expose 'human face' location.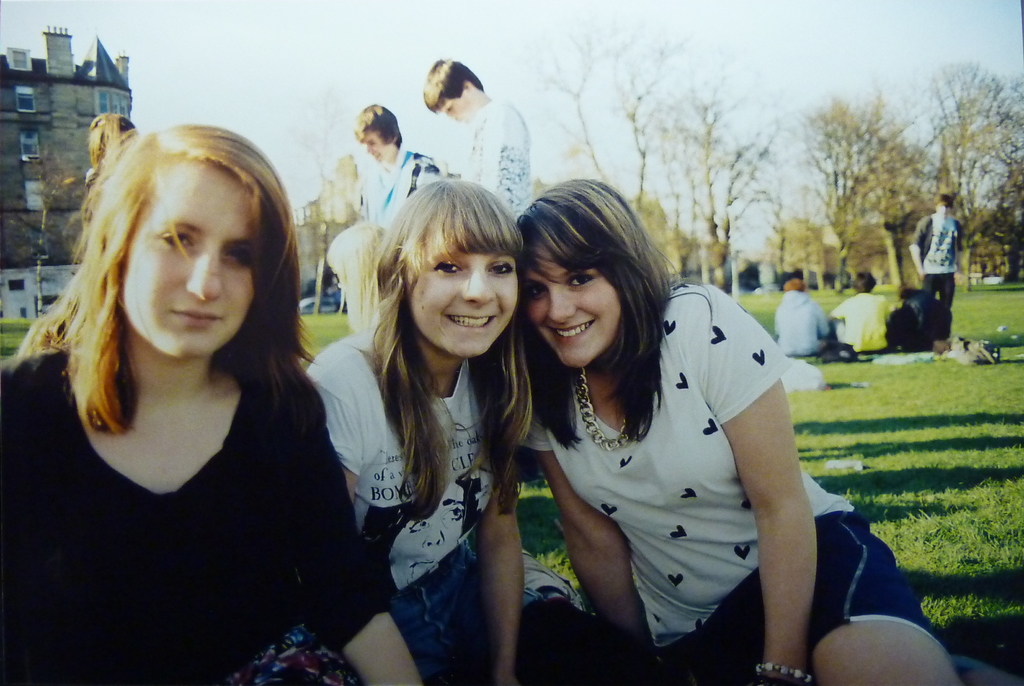
Exposed at 347:119:386:164.
